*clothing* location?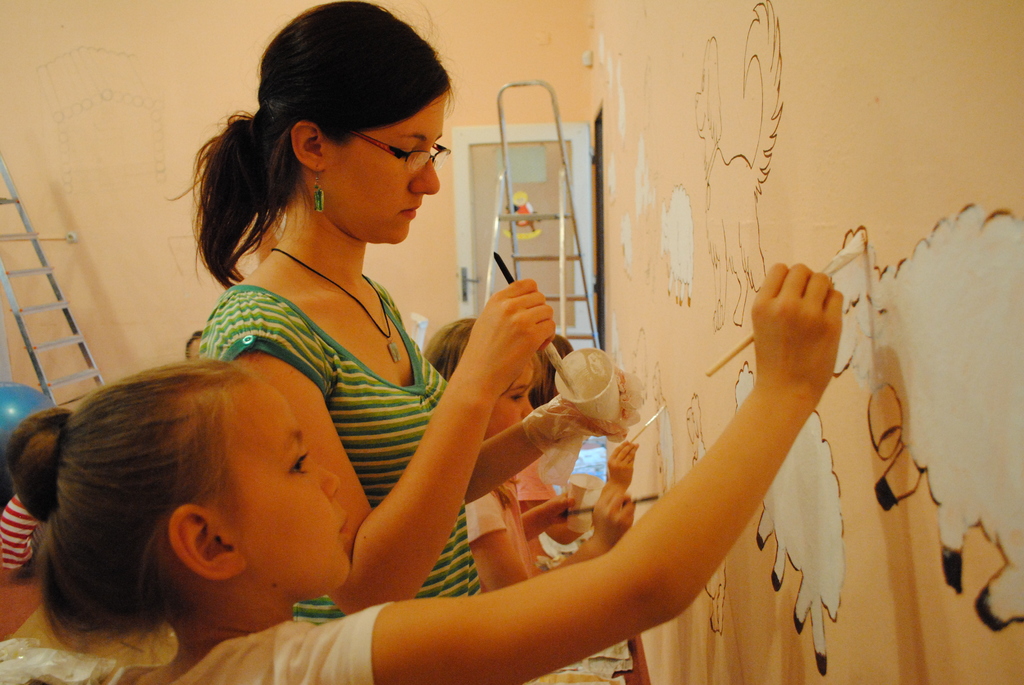
select_region(463, 474, 522, 592)
